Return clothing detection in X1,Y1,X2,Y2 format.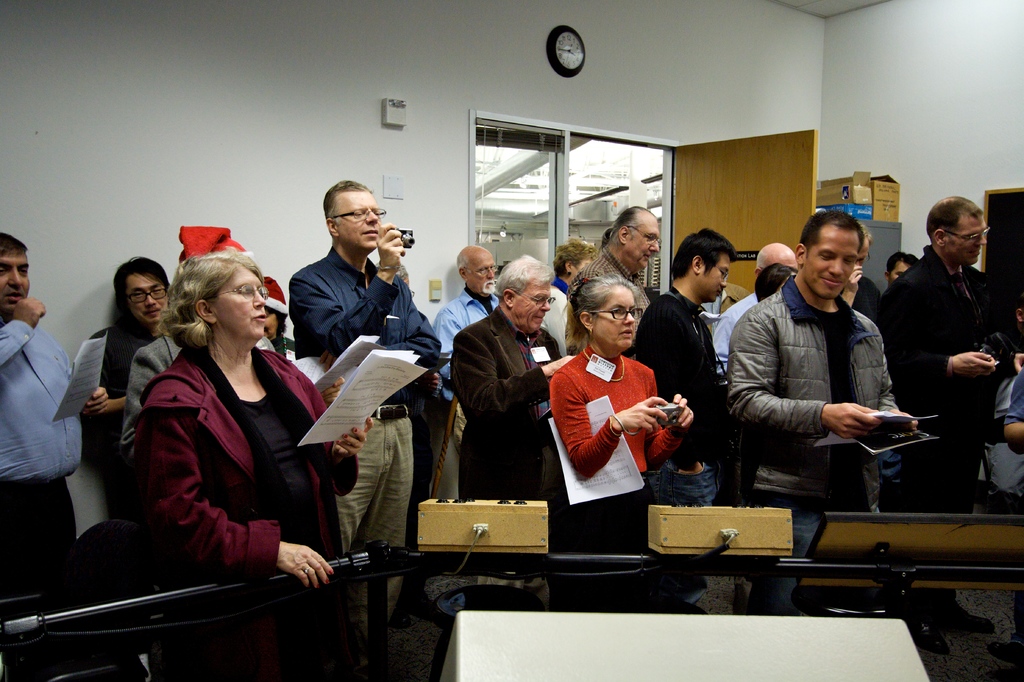
724,269,900,619.
